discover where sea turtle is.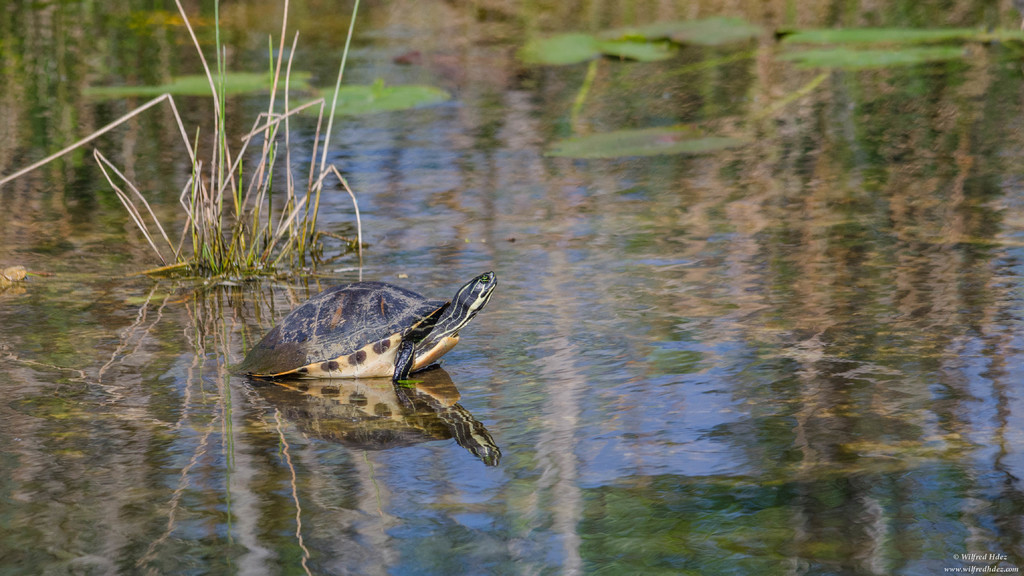
Discovered at pyautogui.locateOnScreen(220, 272, 496, 376).
